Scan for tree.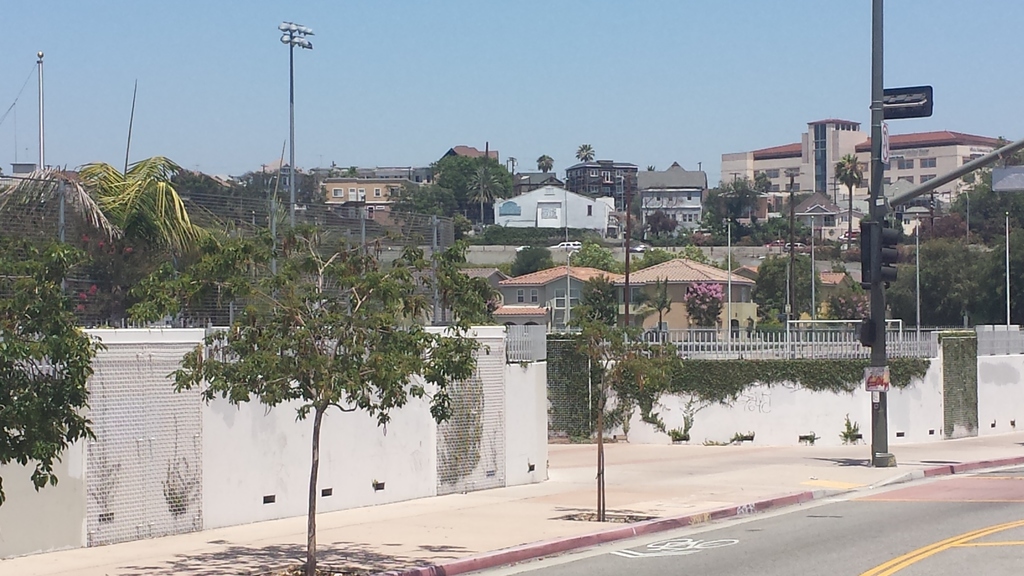
Scan result: 824,272,874,323.
